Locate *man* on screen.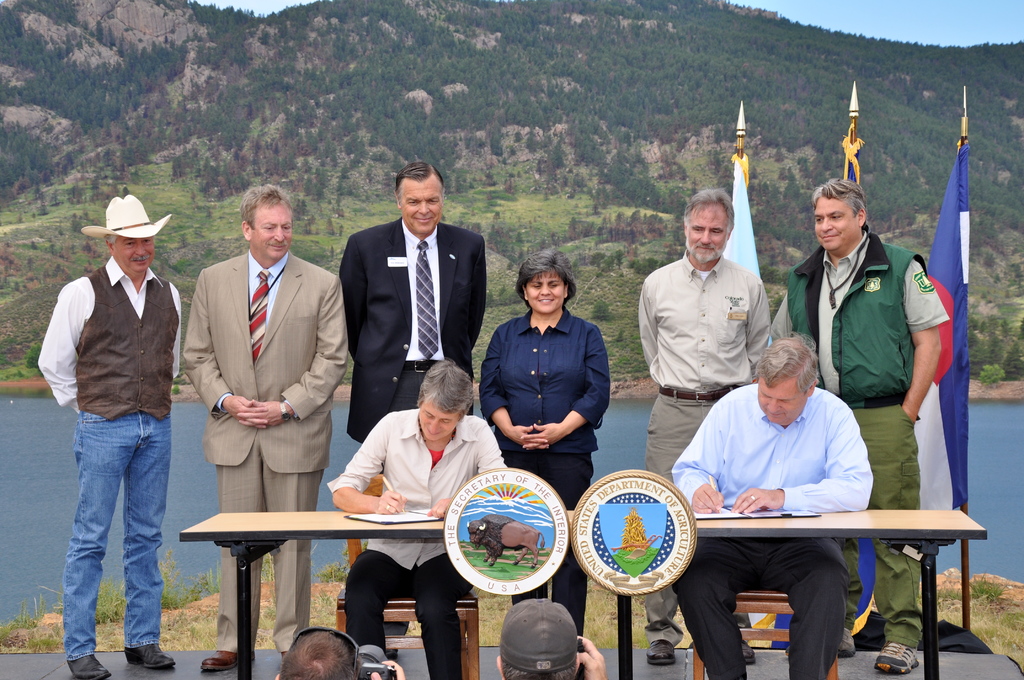
On screen at rect(668, 338, 876, 679).
